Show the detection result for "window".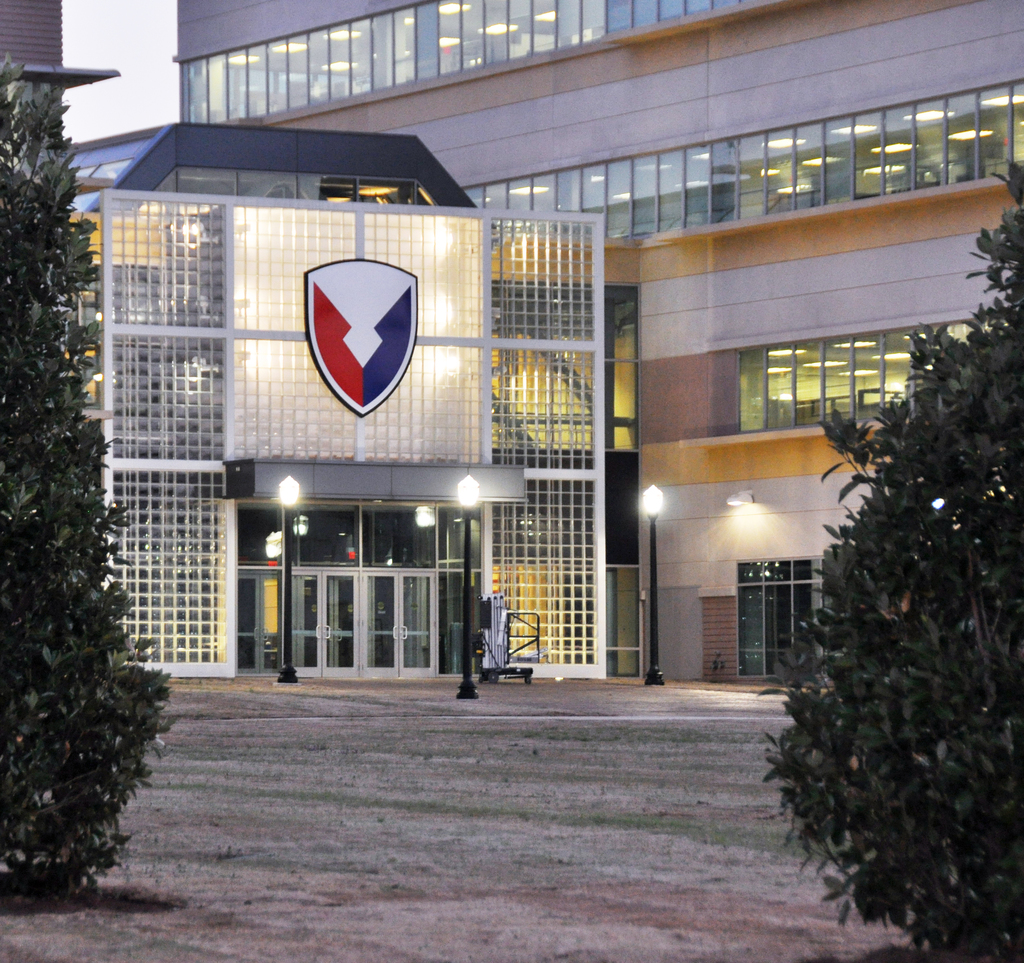
l=179, t=0, r=739, b=122.
